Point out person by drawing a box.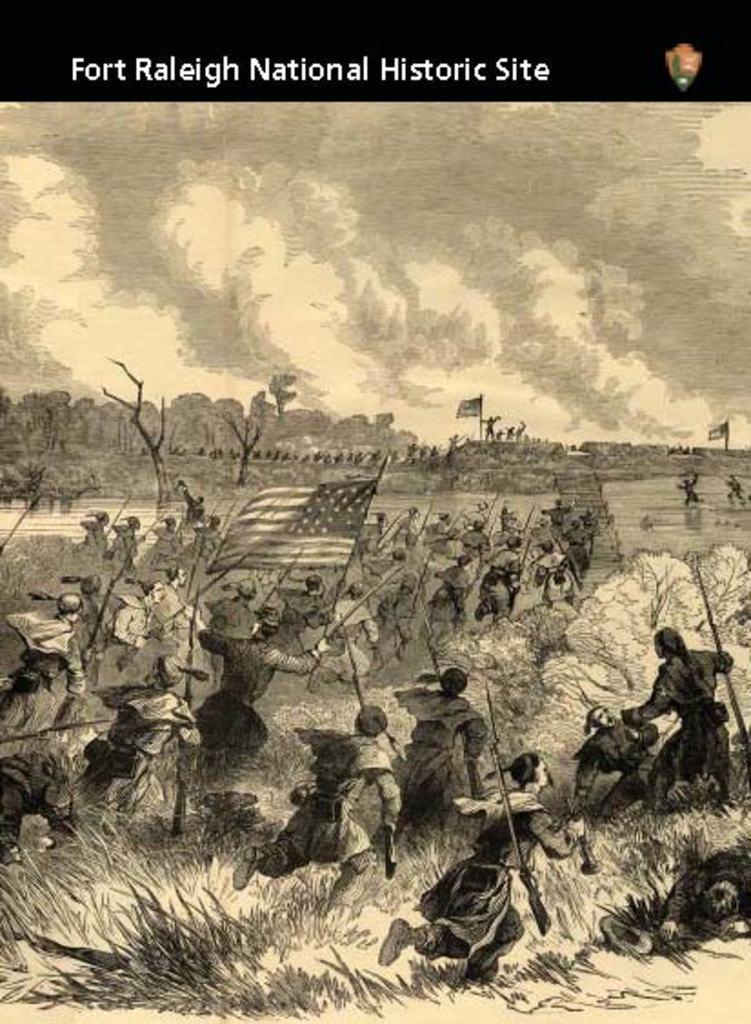
select_region(220, 709, 398, 933).
